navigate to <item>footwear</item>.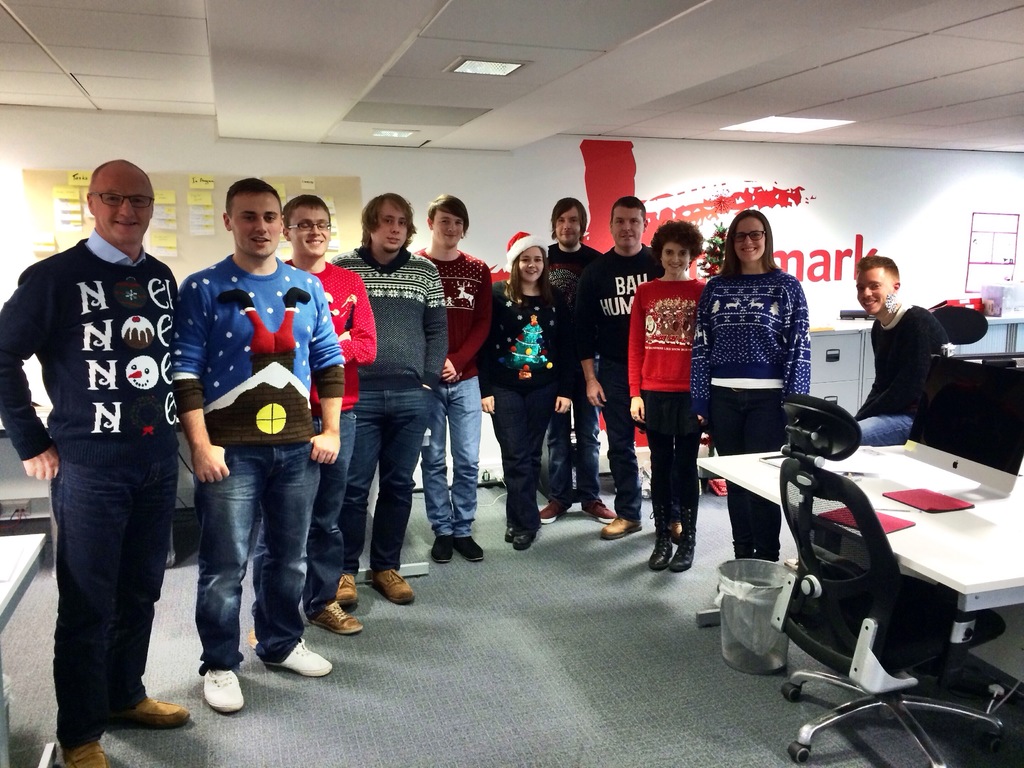
Navigation target: bbox=(506, 527, 536, 554).
